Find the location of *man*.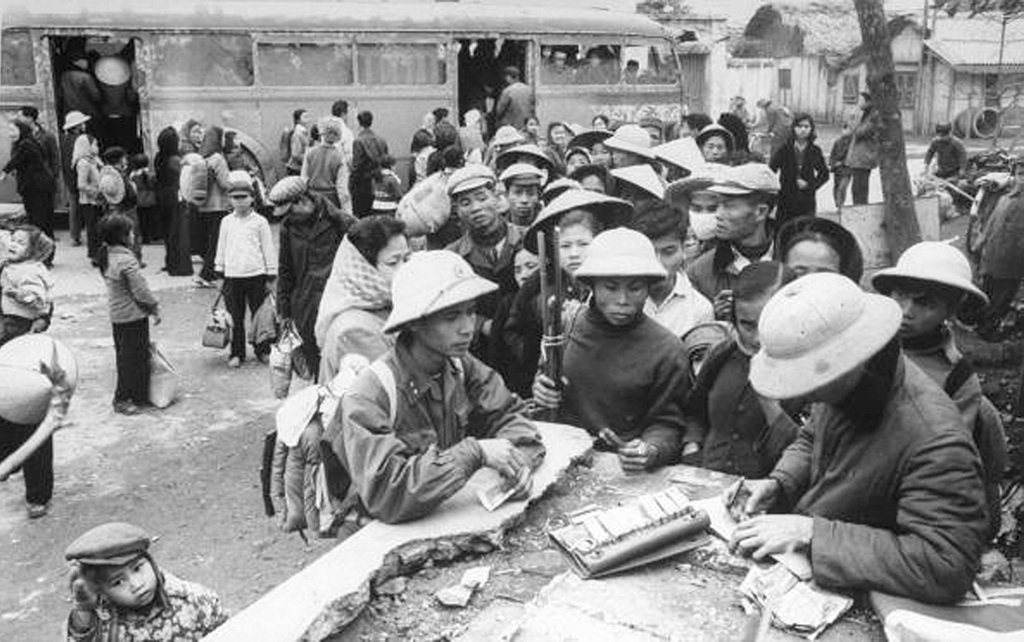
Location: locate(725, 268, 1000, 609).
